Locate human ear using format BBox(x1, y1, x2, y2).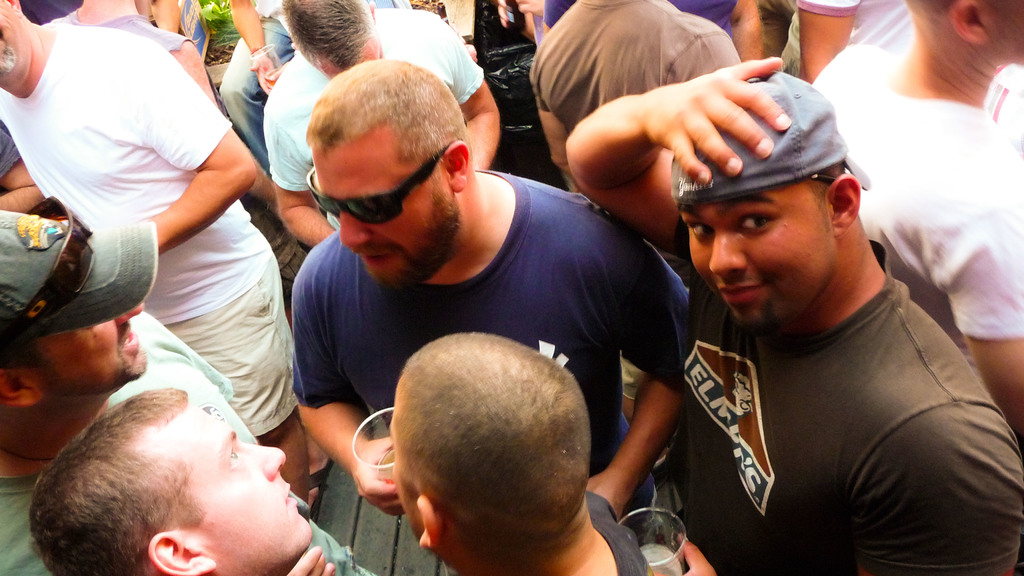
BBox(439, 138, 472, 193).
